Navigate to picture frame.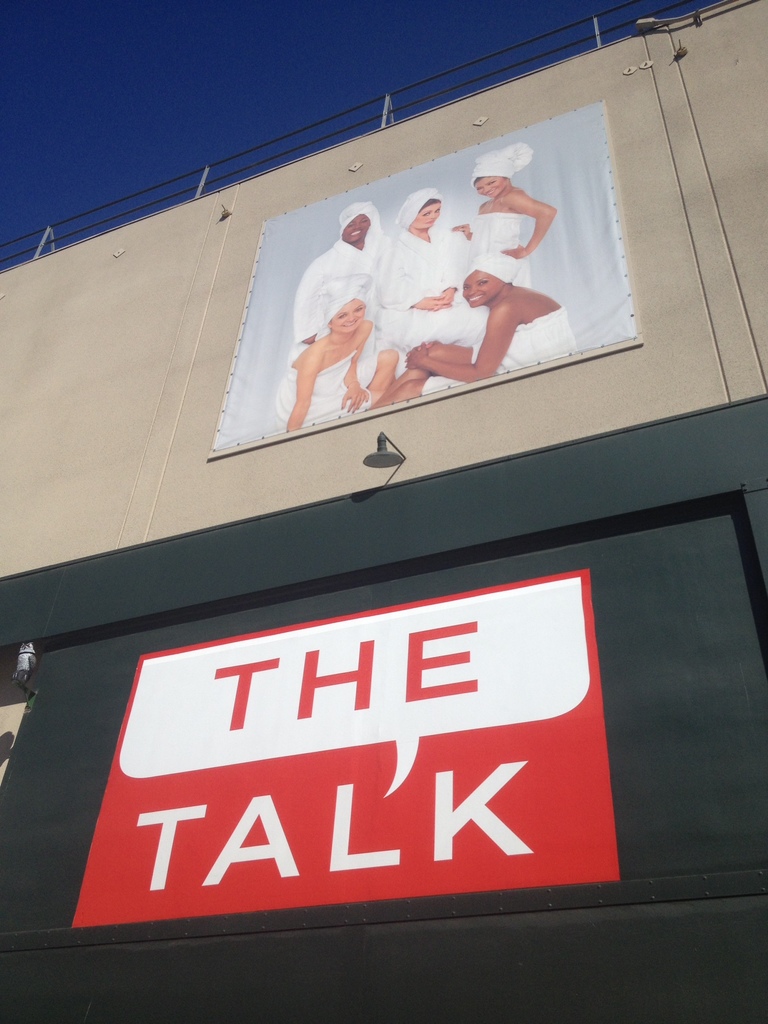
Navigation target: bbox=(205, 85, 646, 463).
